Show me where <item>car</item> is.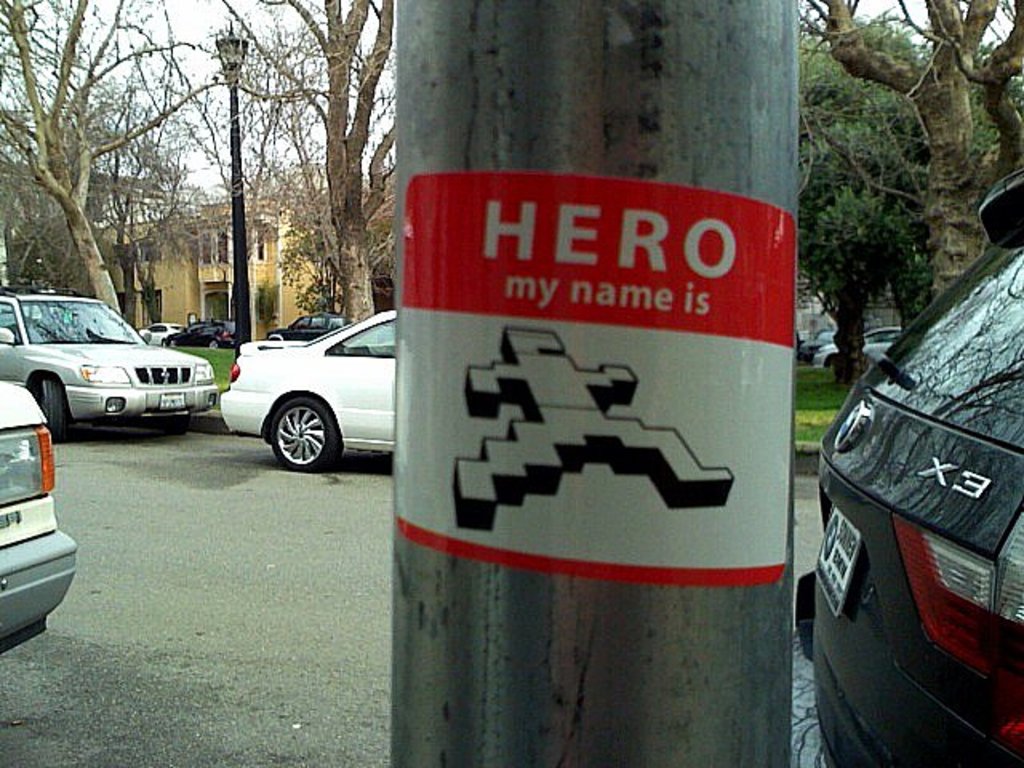
<item>car</item> is at l=0, t=374, r=78, b=656.
